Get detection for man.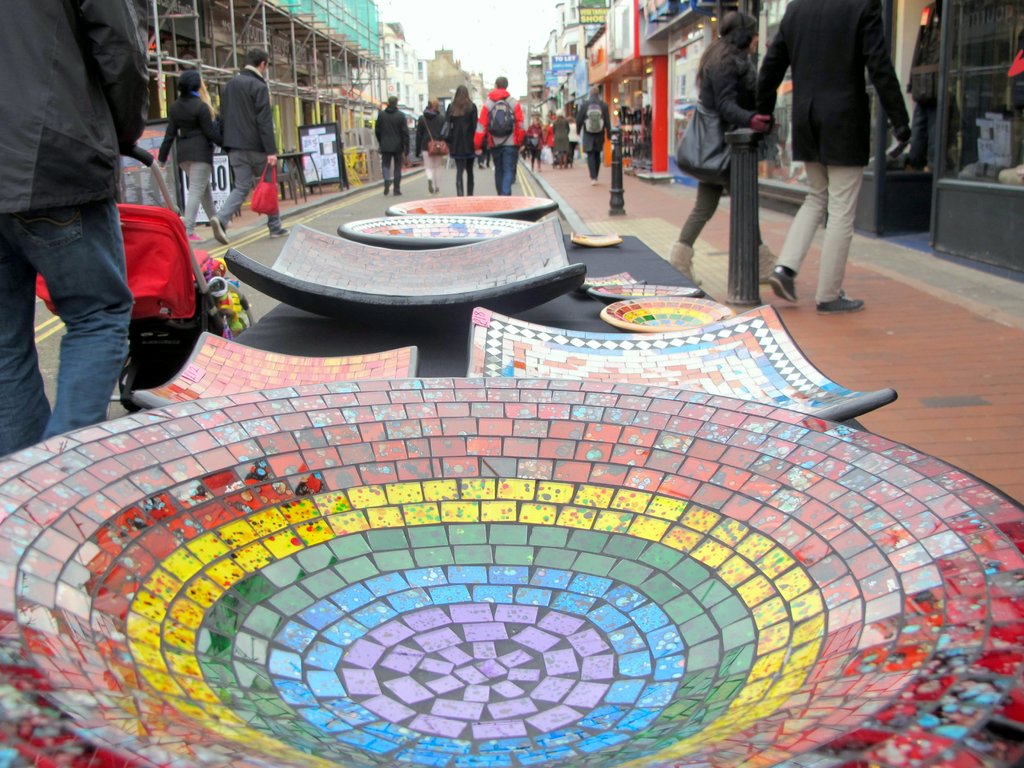
Detection: Rect(0, 0, 154, 455).
